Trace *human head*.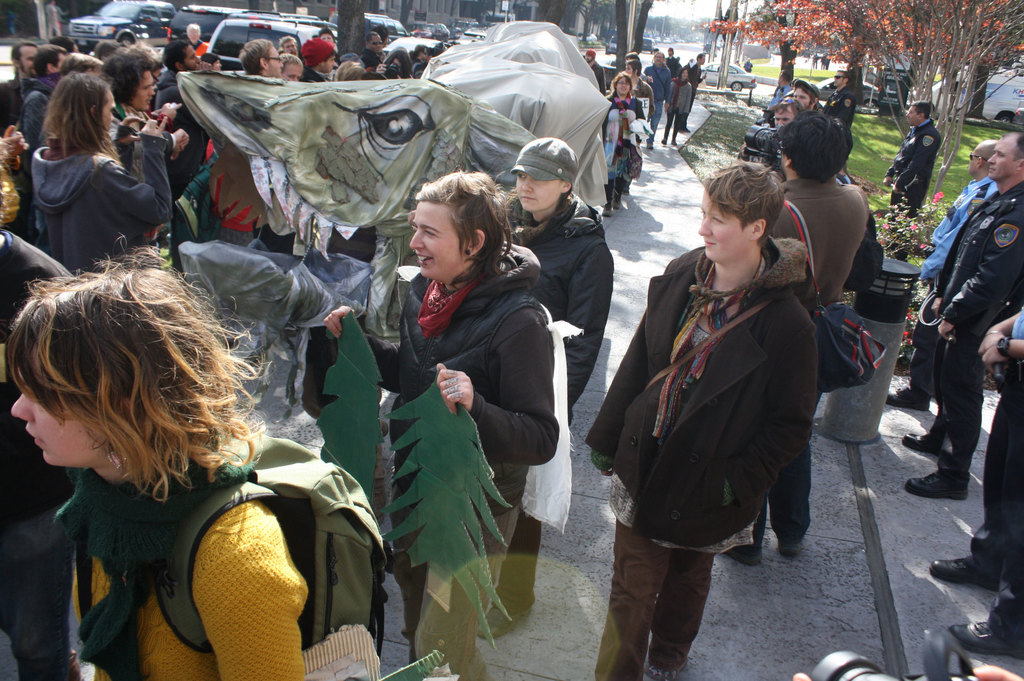
Traced to 53, 72, 113, 134.
